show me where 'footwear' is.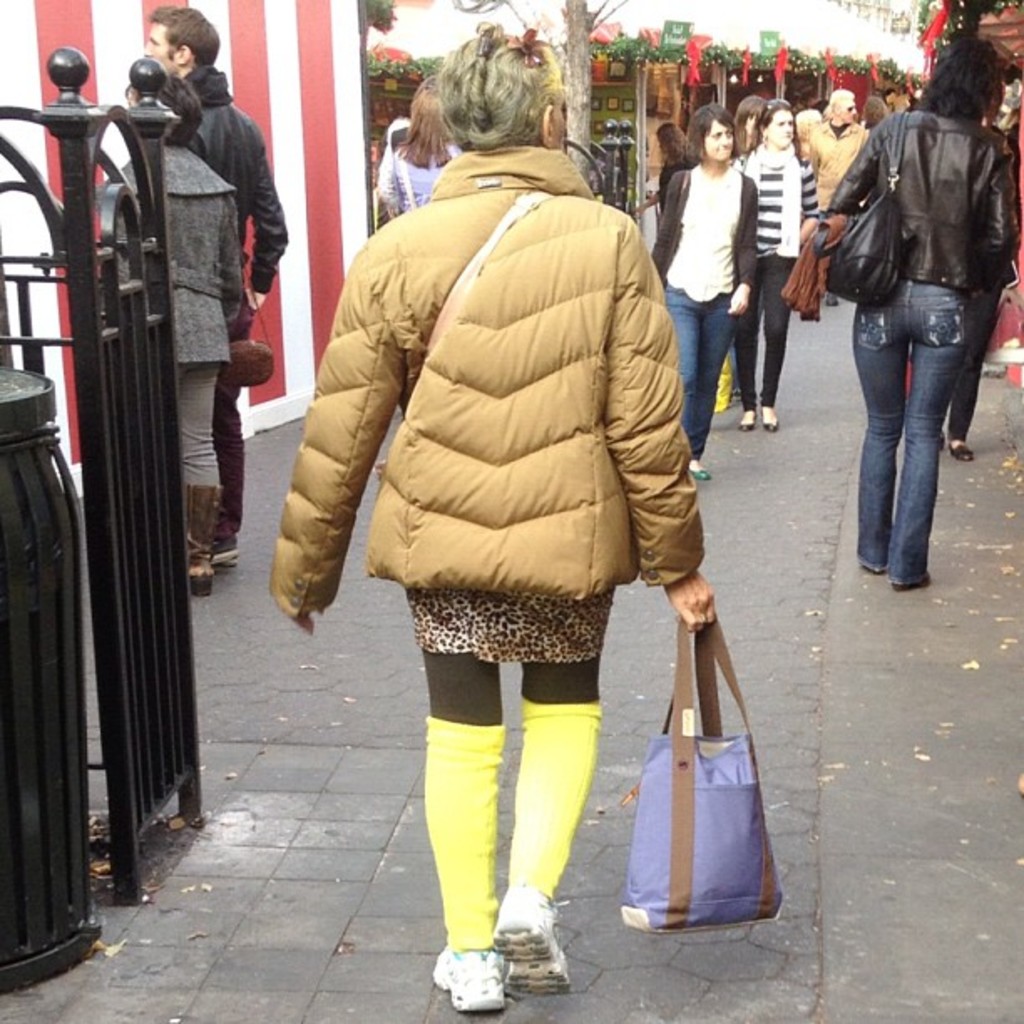
'footwear' is at bbox=[949, 440, 975, 460].
